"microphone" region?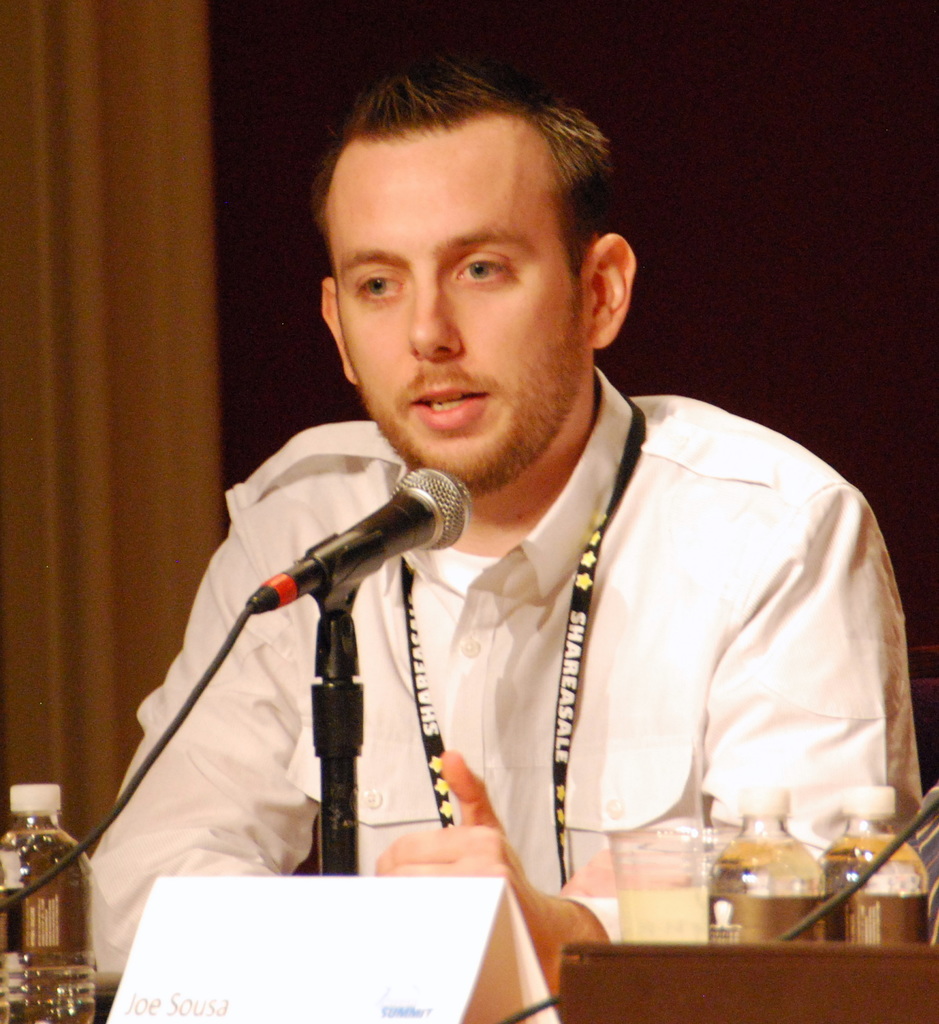
box(241, 469, 472, 630)
